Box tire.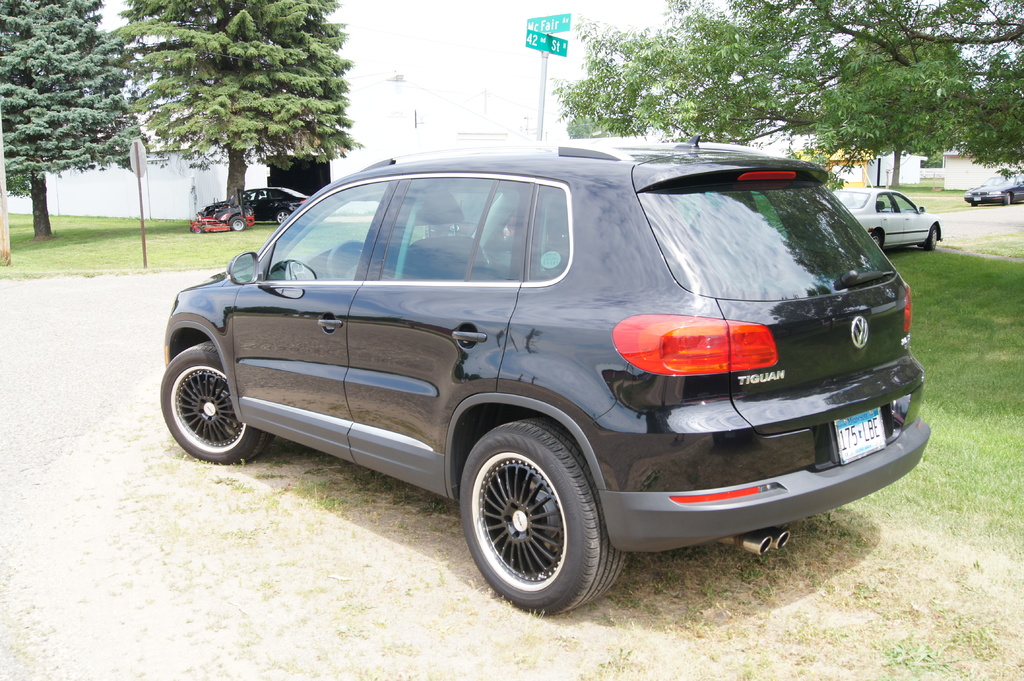
Rect(922, 225, 940, 252).
